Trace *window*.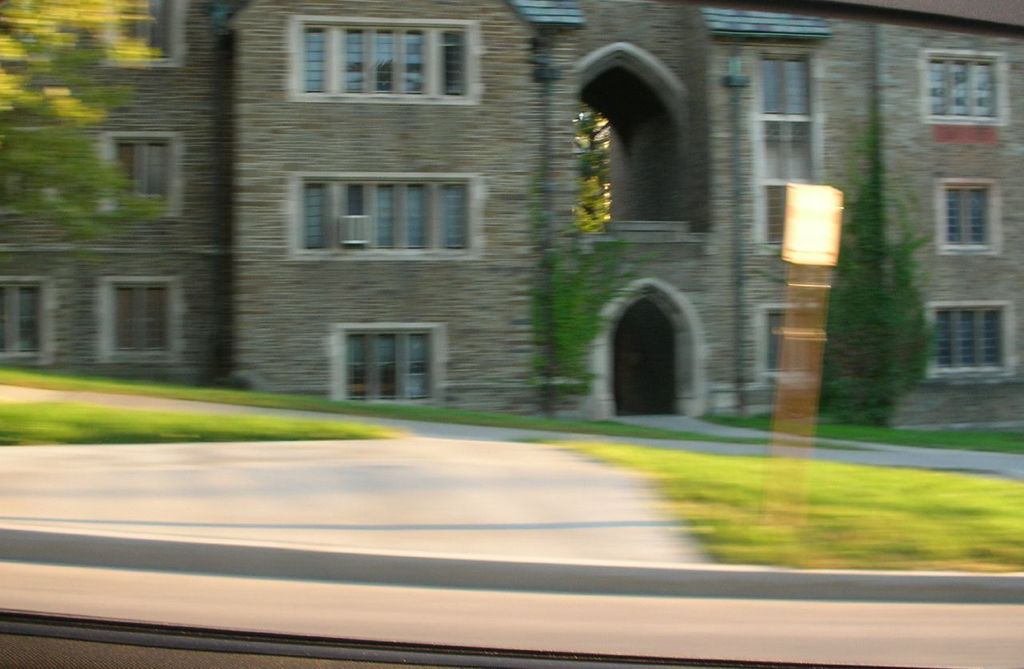
Traced to (0,274,48,368).
